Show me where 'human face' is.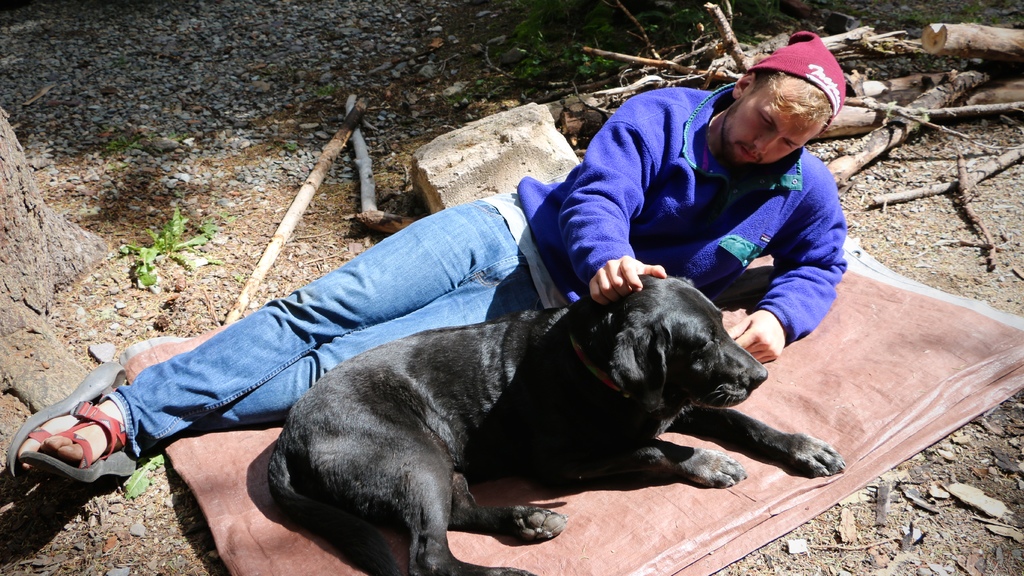
'human face' is at (723, 82, 820, 166).
